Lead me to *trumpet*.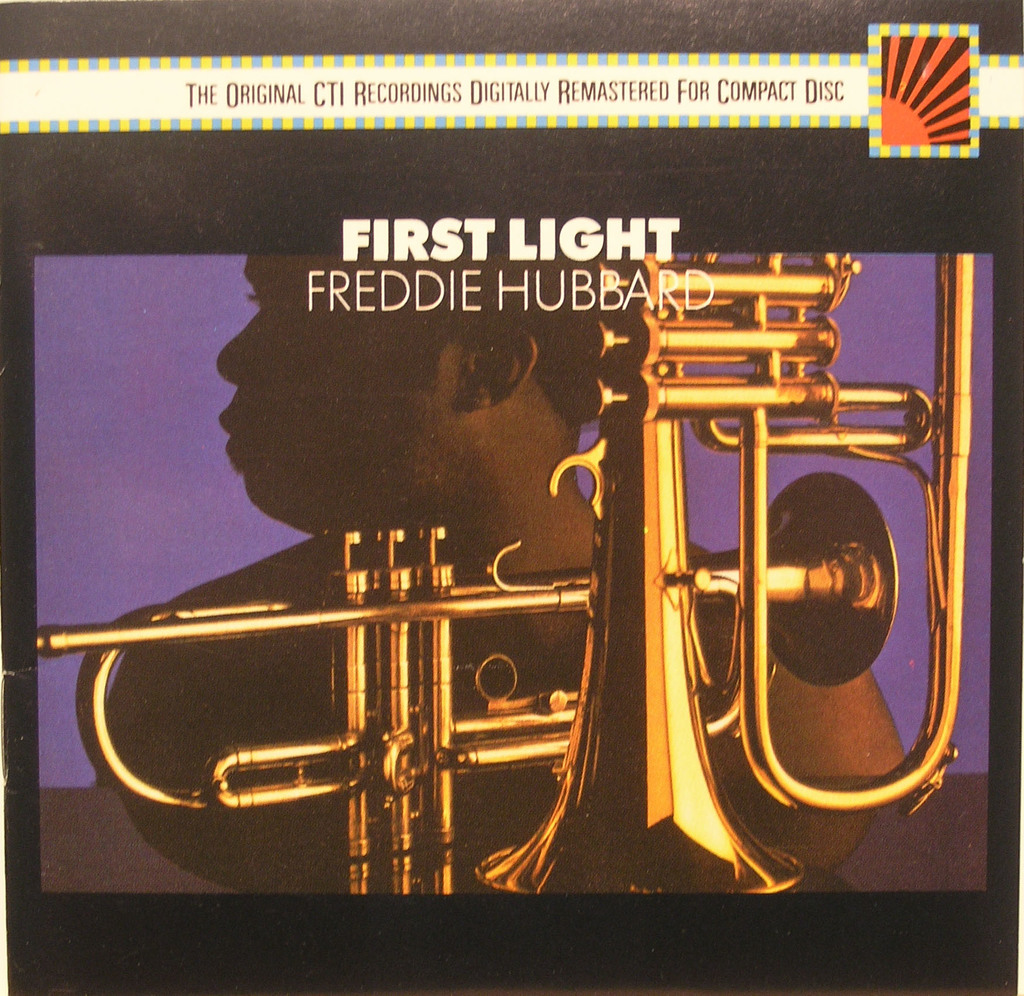
Lead to box=[72, 395, 808, 839].
